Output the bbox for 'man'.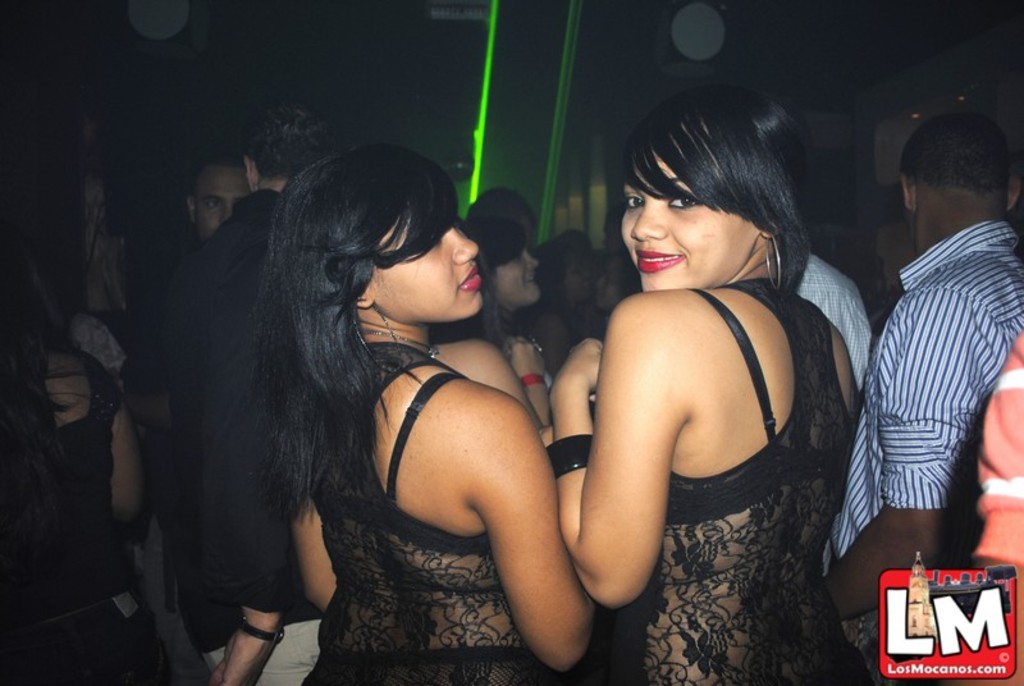
157,101,353,685.
